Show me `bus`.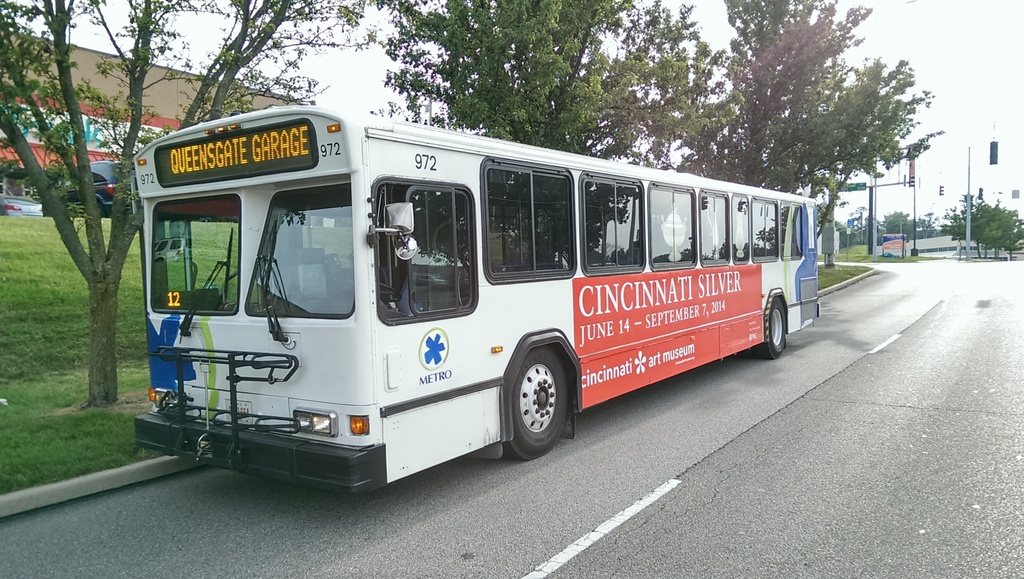
`bus` is here: select_region(129, 100, 824, 502).
